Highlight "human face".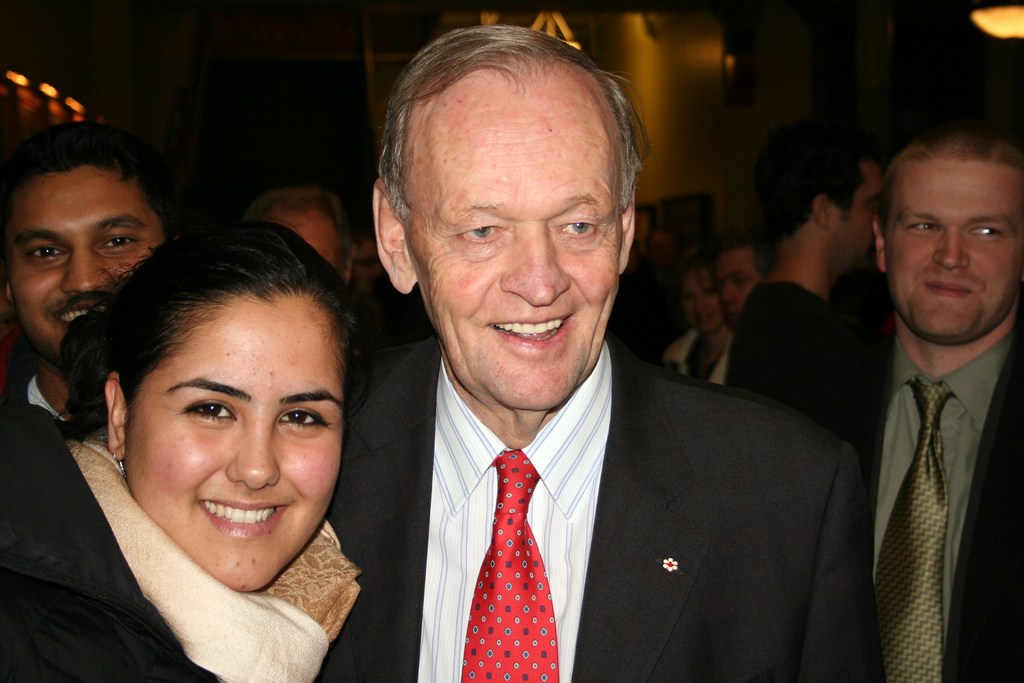
Highlighted region: select_region(411, 124, 622, 410).
